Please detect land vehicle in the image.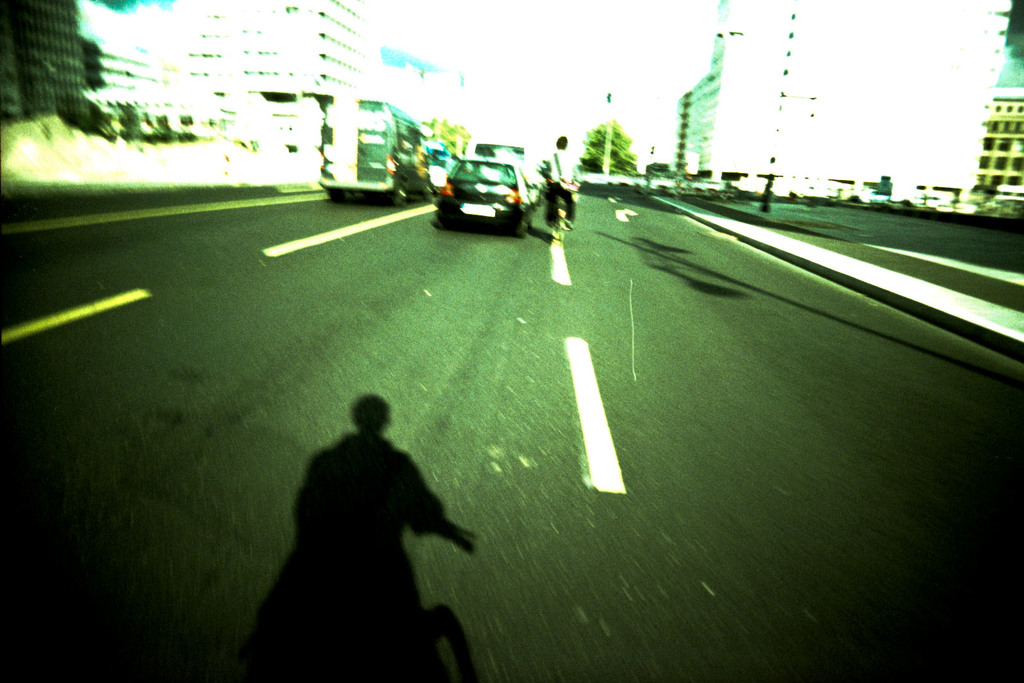
[x1=433, y1=161, x2=532, y2=235].
